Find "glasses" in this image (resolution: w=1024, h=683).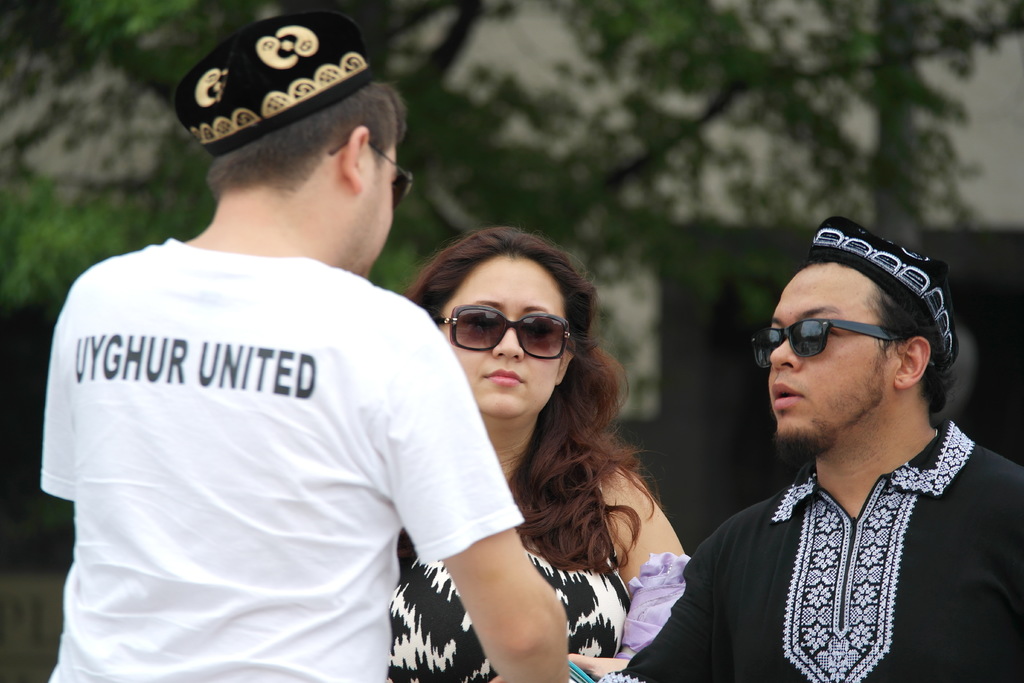
(left=749, top=318, right=939, bottom=370).
